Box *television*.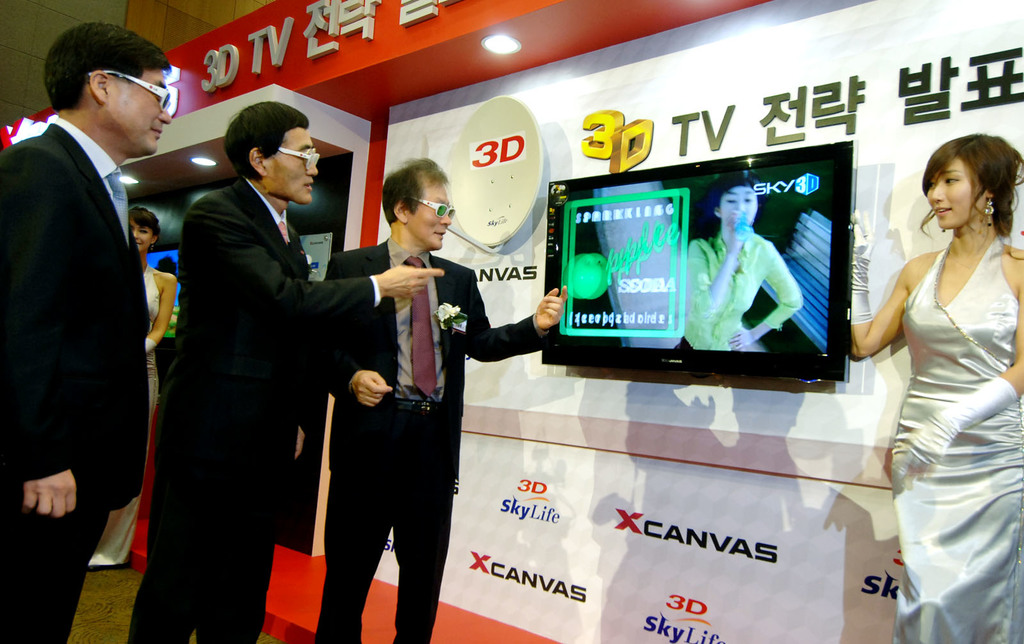
x1=539 y1=137 x2=855 y2=381.
